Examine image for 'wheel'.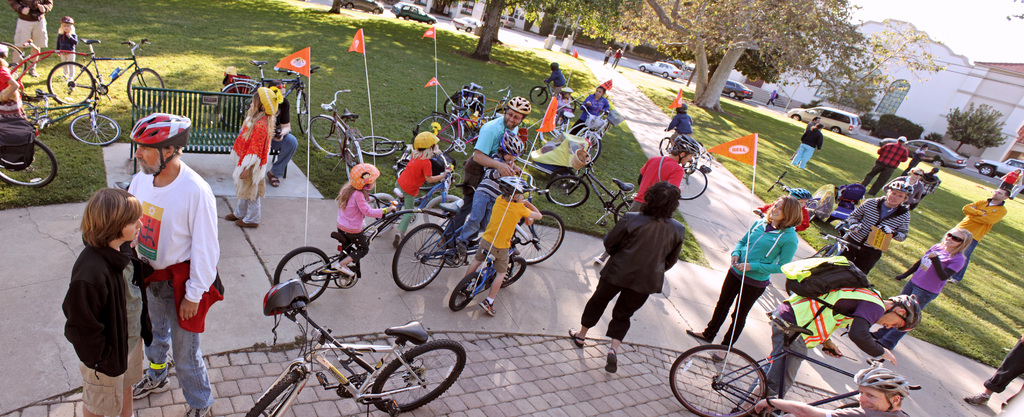
Examination result: <box>408,112,458,156</box>.
